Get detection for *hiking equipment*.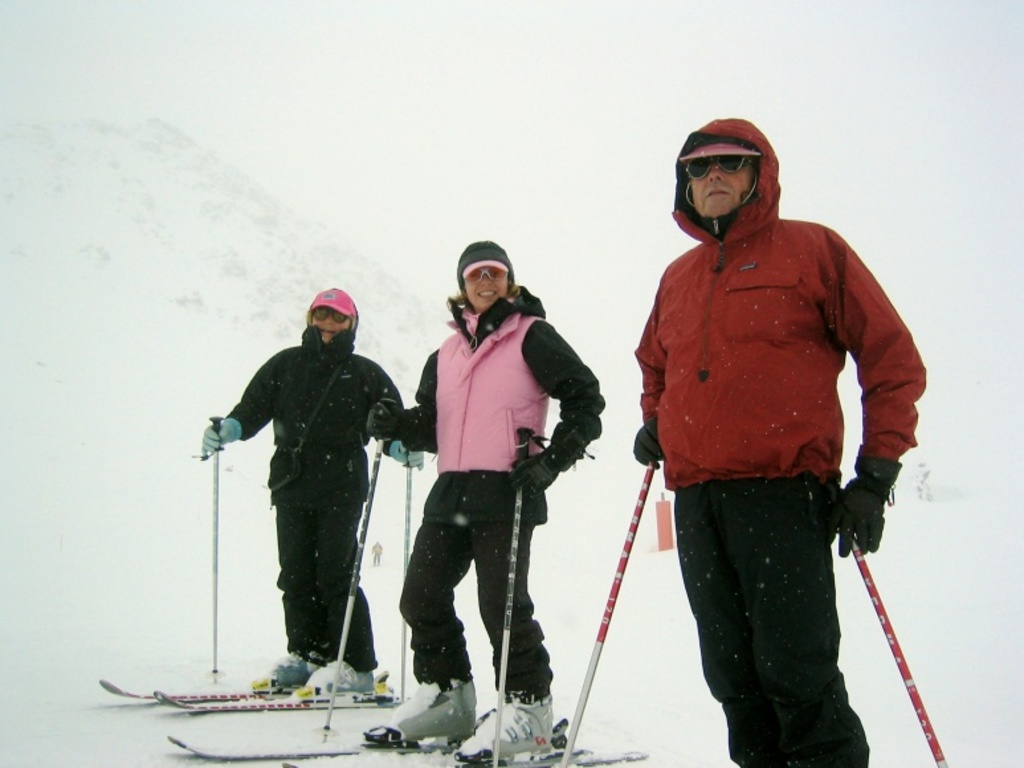
Detection: box(318, 432, 385, 740).
